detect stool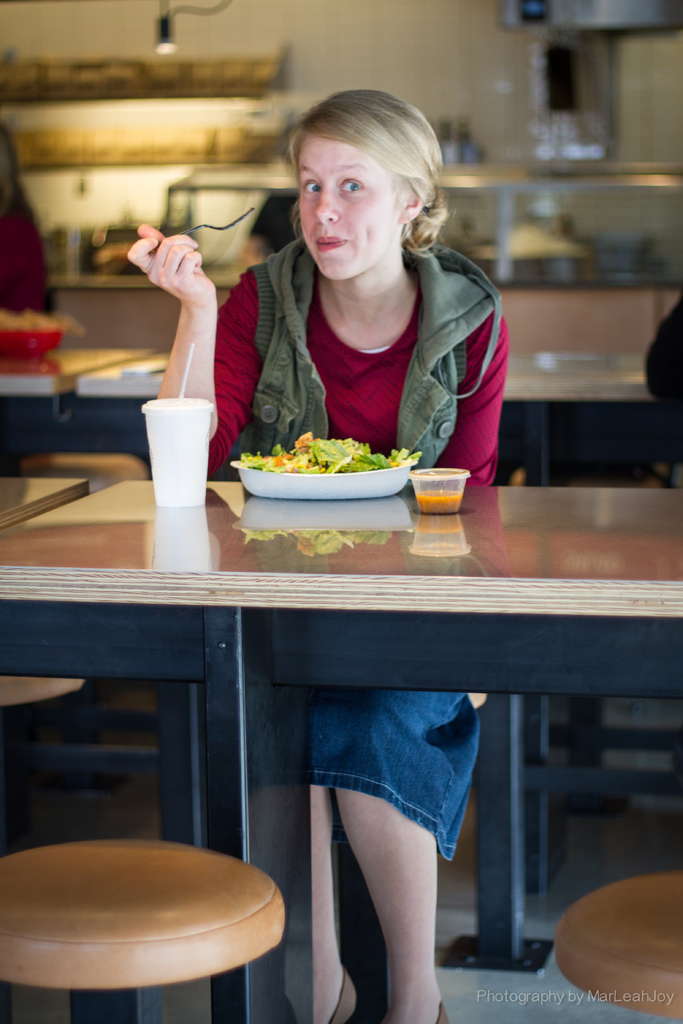
(0,838,285,1023)
